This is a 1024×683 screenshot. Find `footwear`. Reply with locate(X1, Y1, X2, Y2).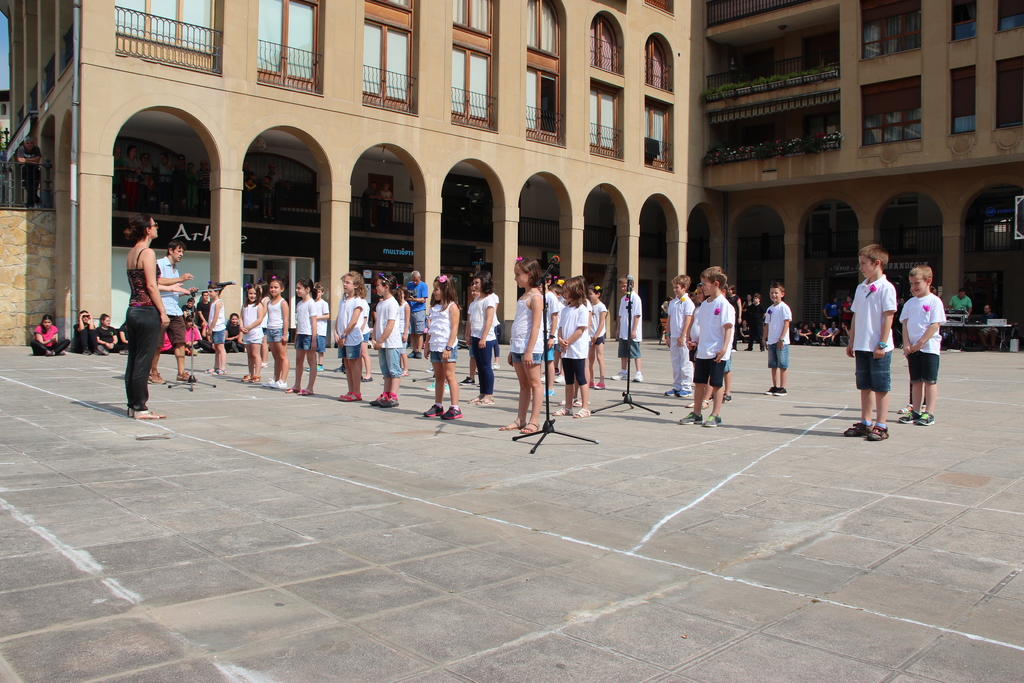
locate(118, 350, 130, 354).
